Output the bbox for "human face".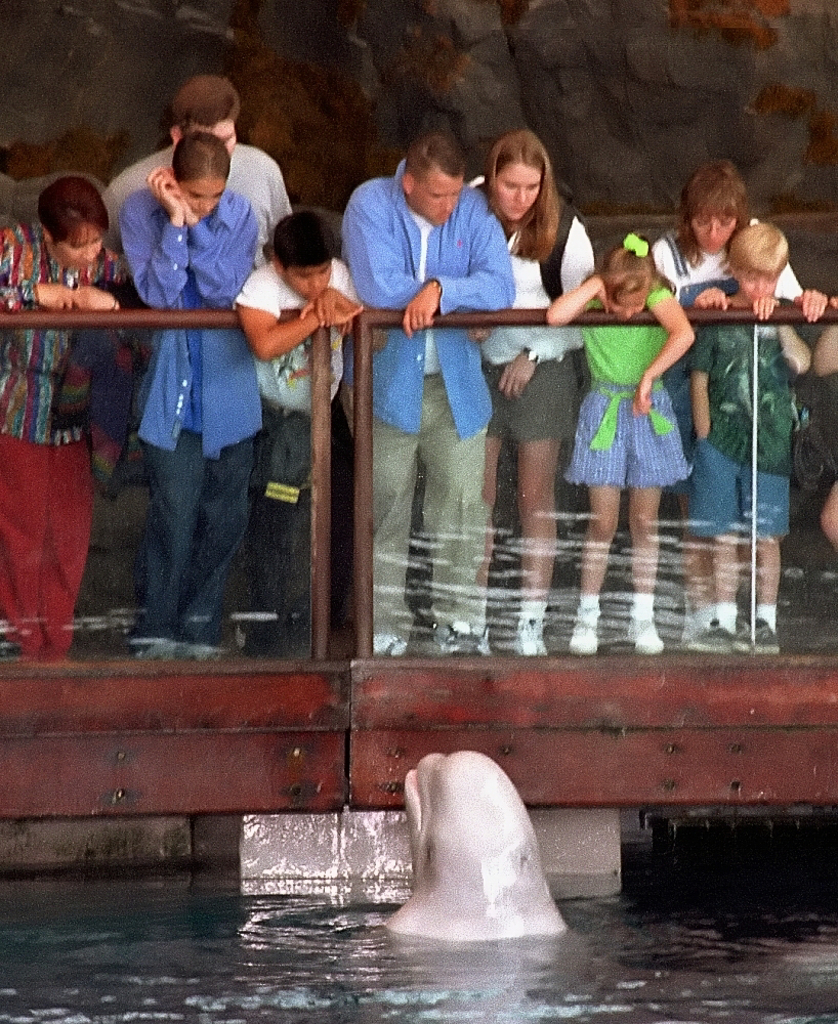
[left=408, top=164, right=464, bottom=222].
